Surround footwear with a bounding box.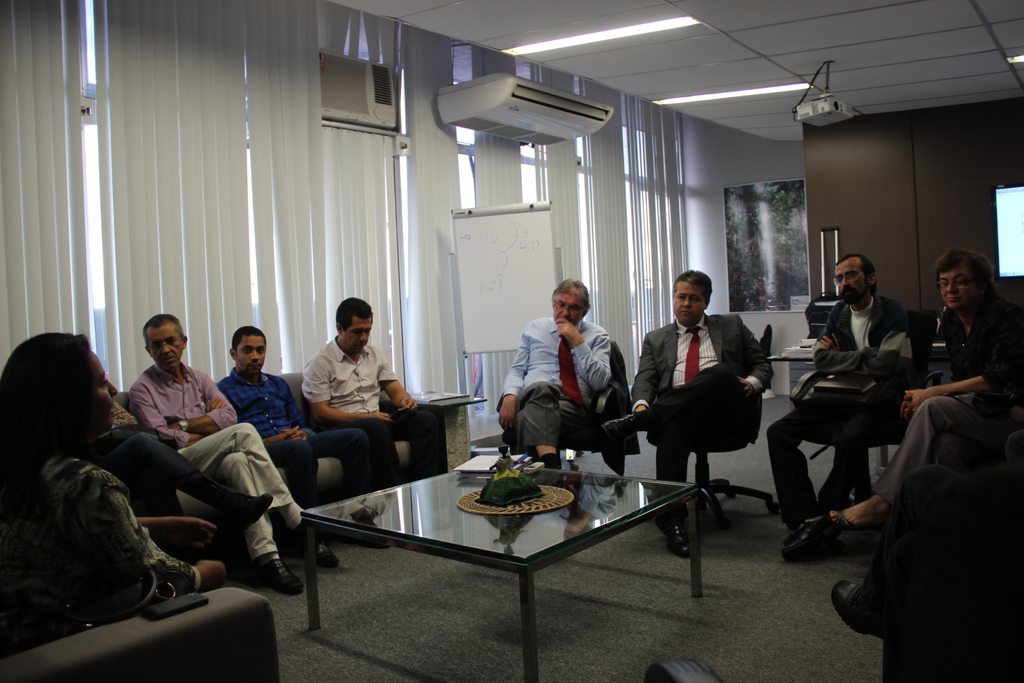
830 577 885 639.
